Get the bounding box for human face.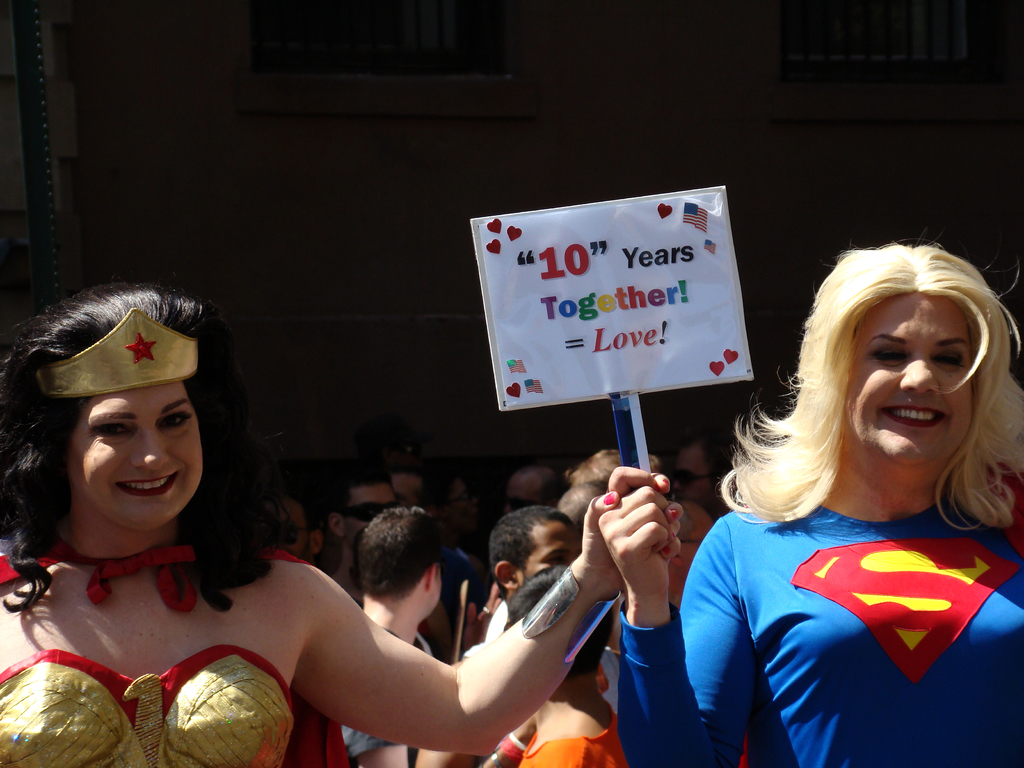
[679, 500, 711, 568].
